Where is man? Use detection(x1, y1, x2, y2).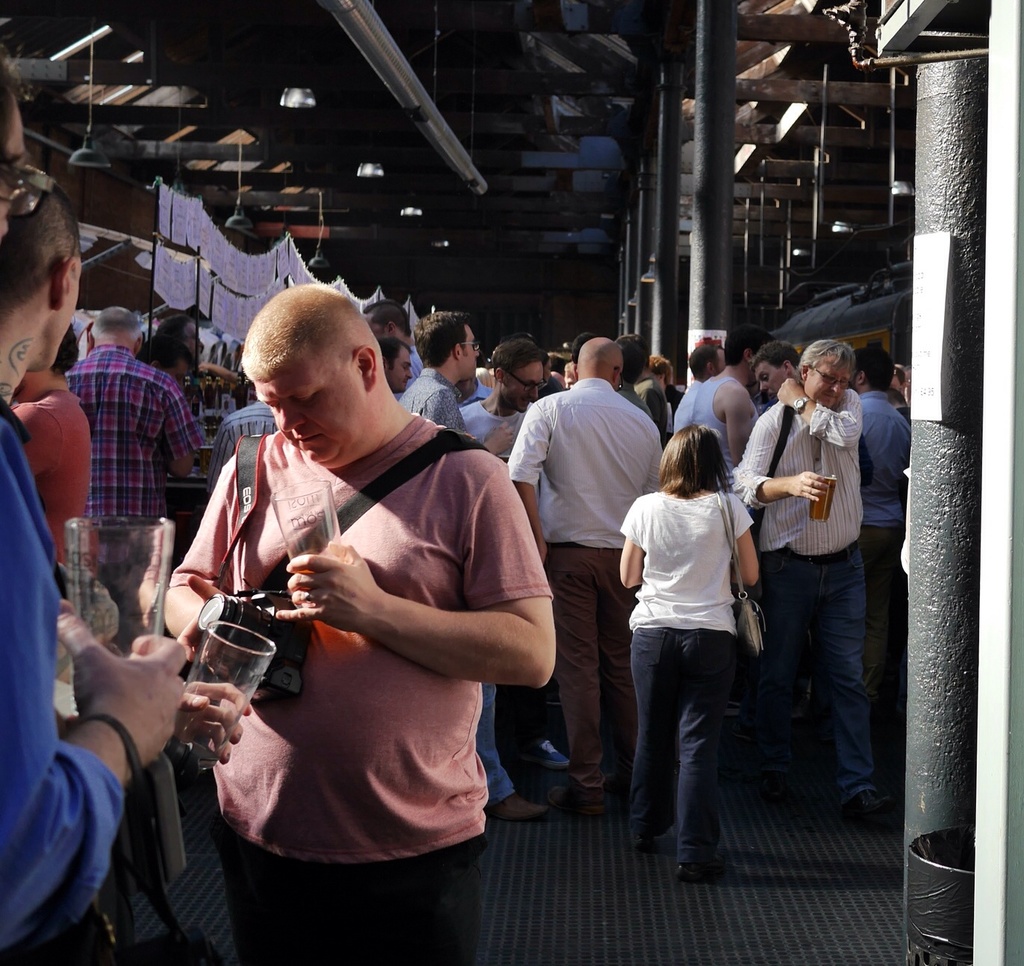
detection(381, 335, 412, 402).
